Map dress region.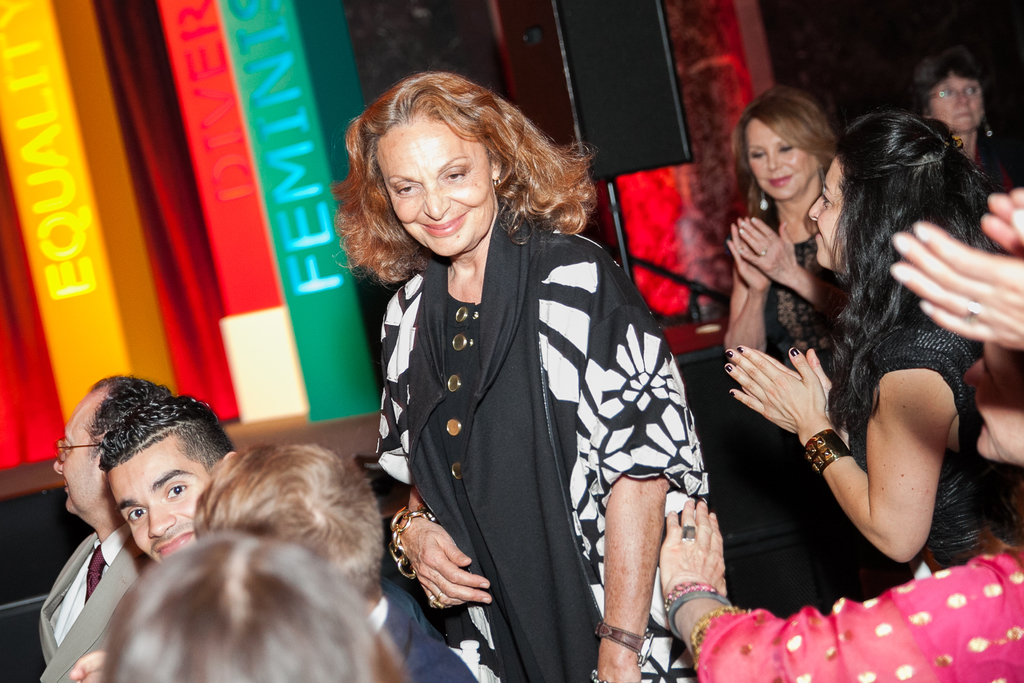
Mapped to bbox=[761, 241, 844, 366].
